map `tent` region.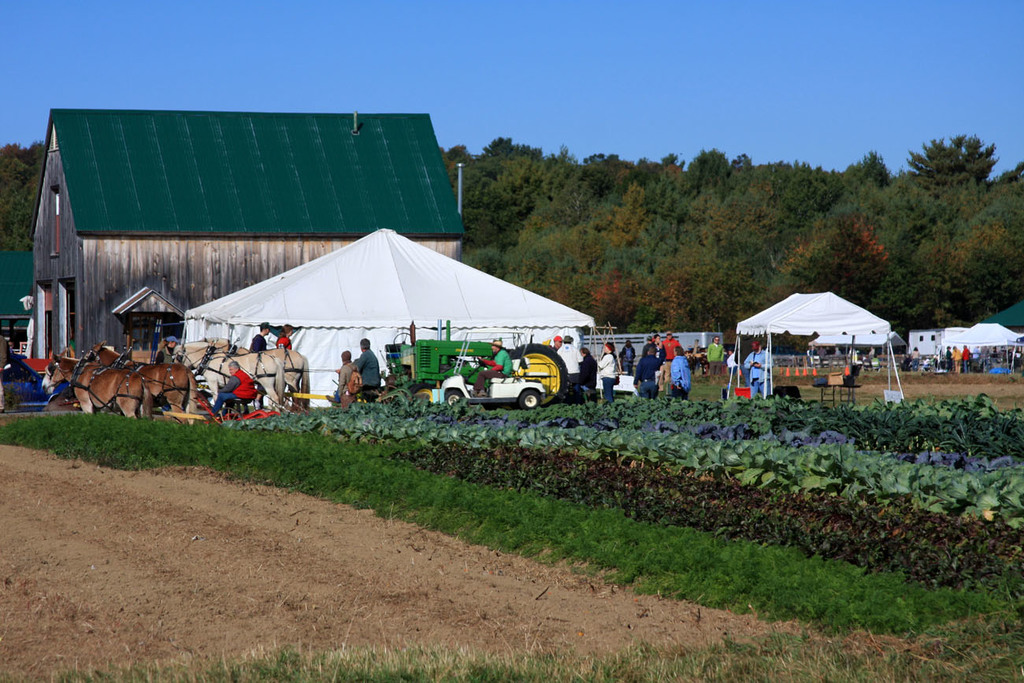
Mapped to {"x1": 940, "y1": 328, "x2": 1023, "y2": 362}.
